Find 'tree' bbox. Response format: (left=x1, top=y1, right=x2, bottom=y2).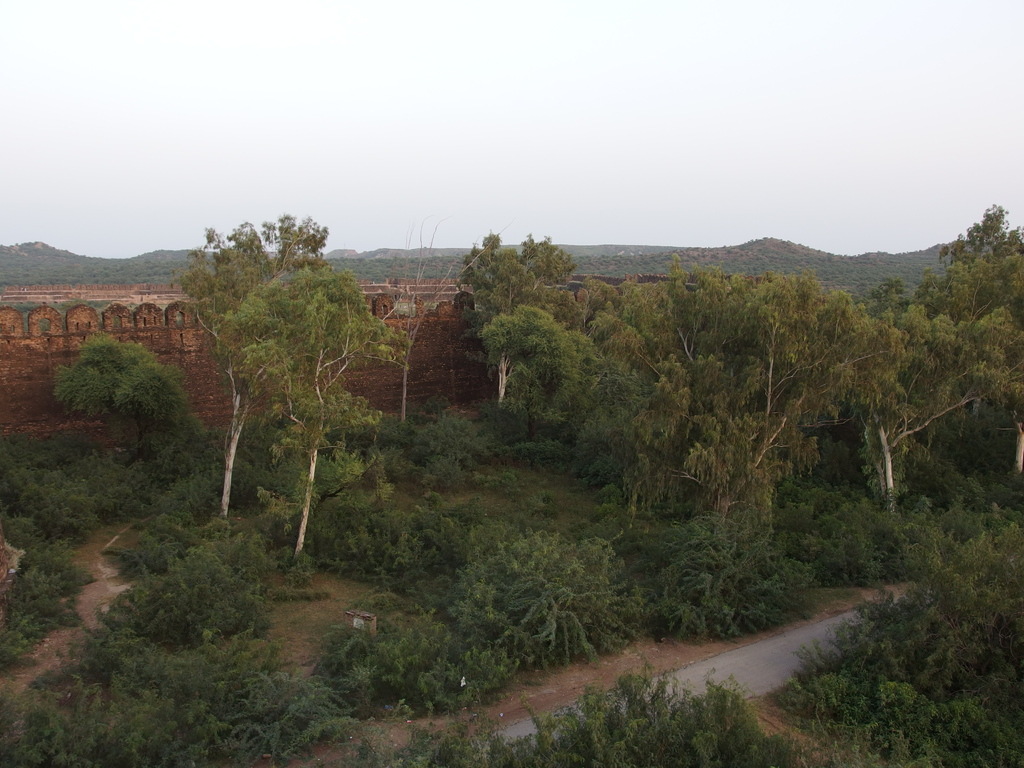
(left=177, top=209, right=330, bottom=511).
